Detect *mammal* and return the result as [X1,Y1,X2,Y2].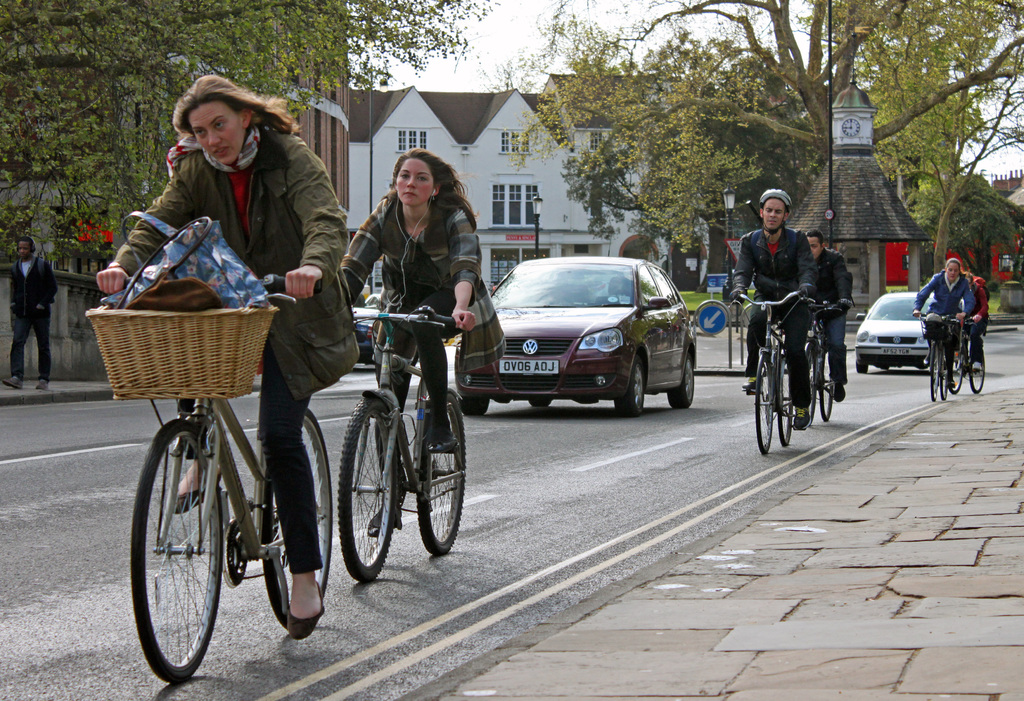
[345,146,509,530].
